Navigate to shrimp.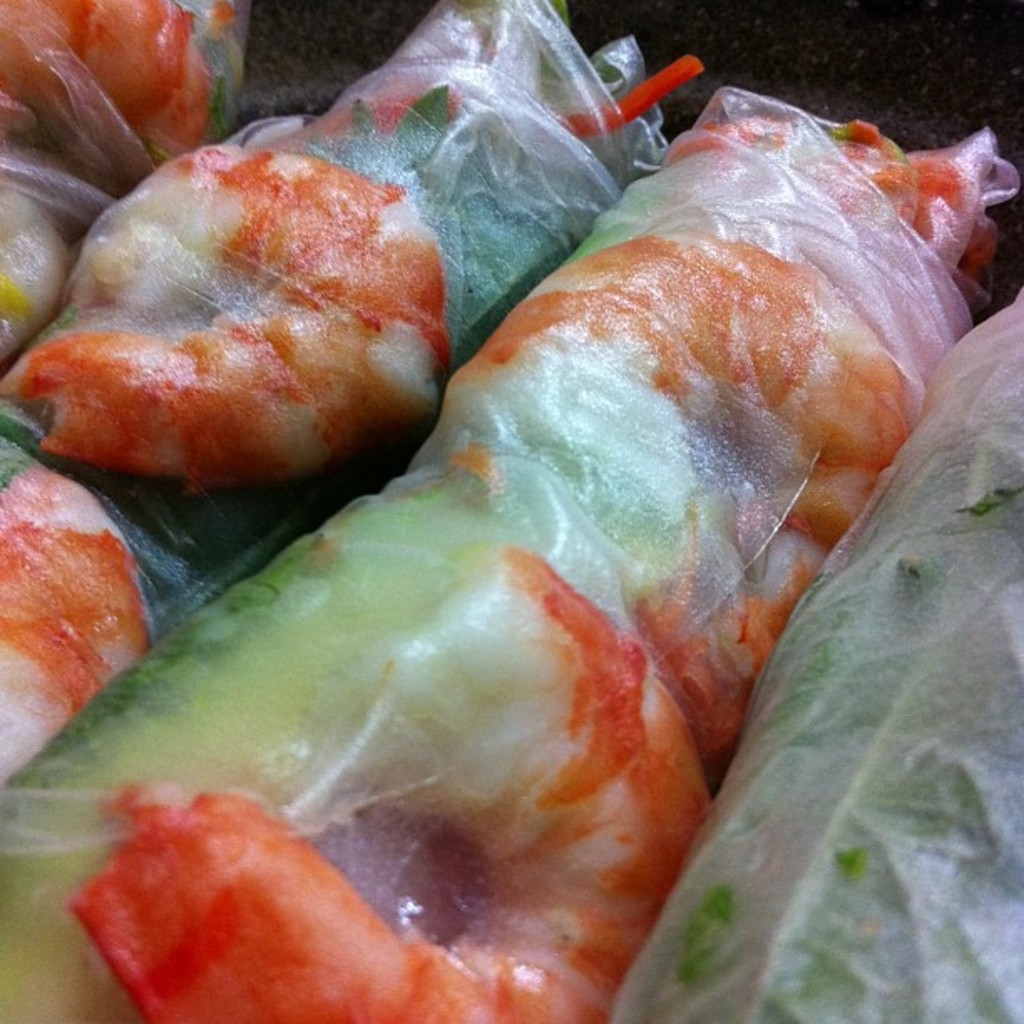
Navigation target: box=[67, 544, 716, 1022].
